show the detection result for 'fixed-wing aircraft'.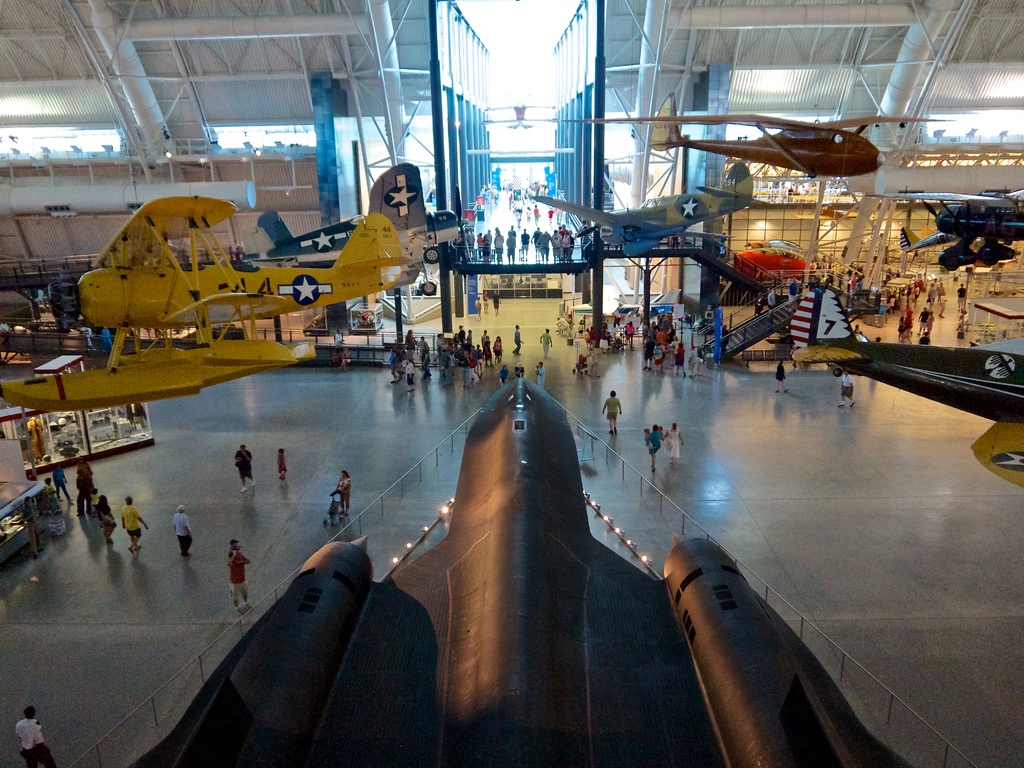
[x1=583, y1=112, x2=955, y2=179].
